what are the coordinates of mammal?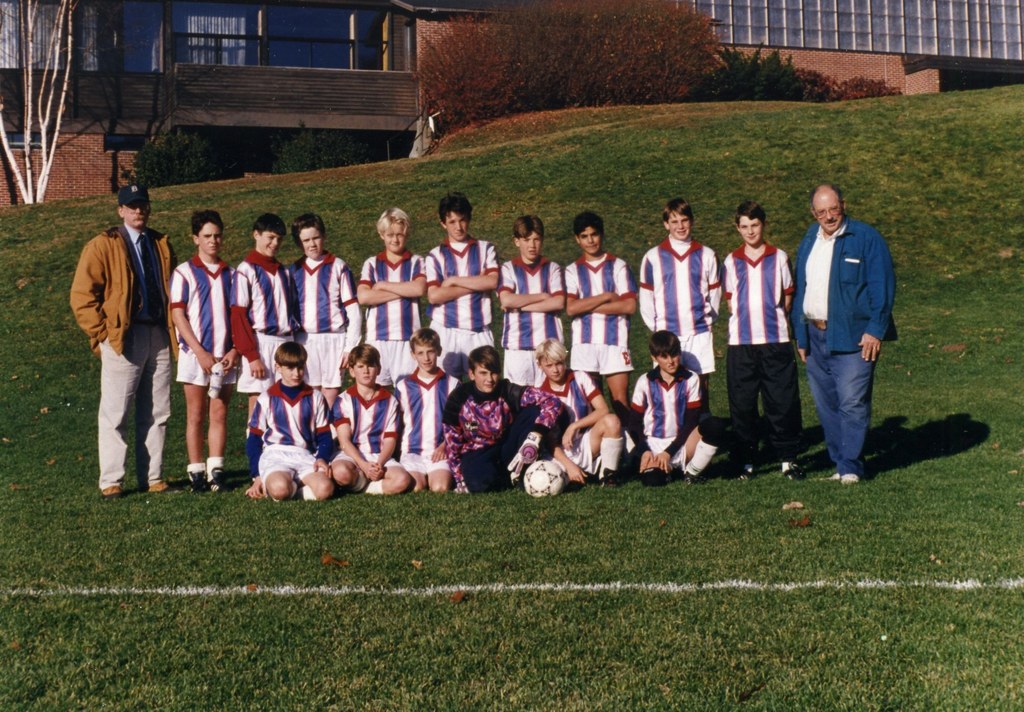
select_region(392, 327, 460, 493).
